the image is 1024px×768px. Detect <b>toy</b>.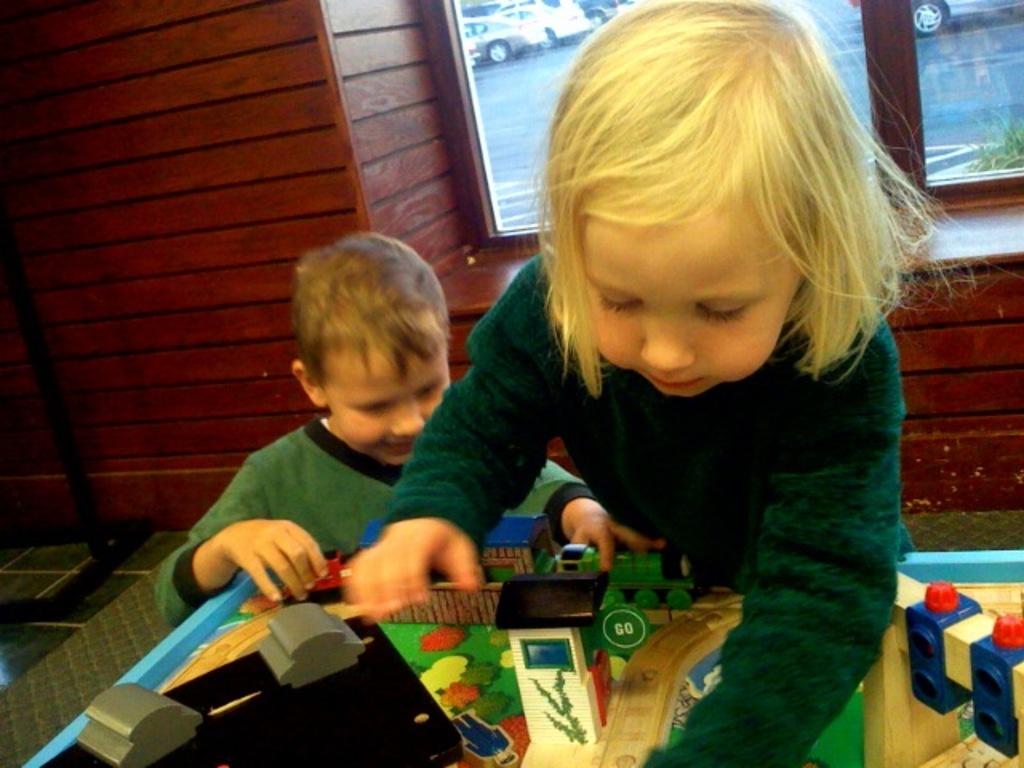
Detection: pyautogui.locateOnScreen(498, 574, 667, 755).
